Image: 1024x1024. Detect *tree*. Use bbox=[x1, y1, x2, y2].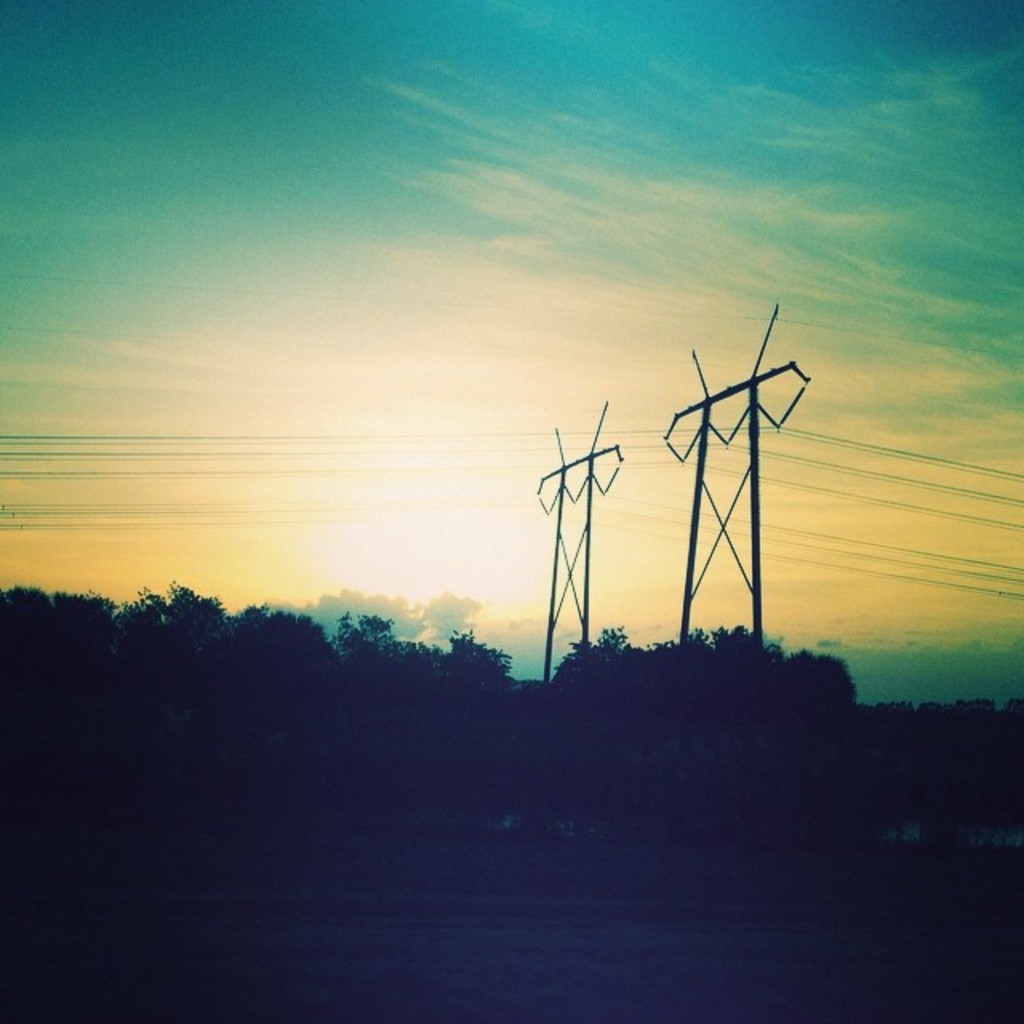
bbox=[691, 622, 778, 693].
